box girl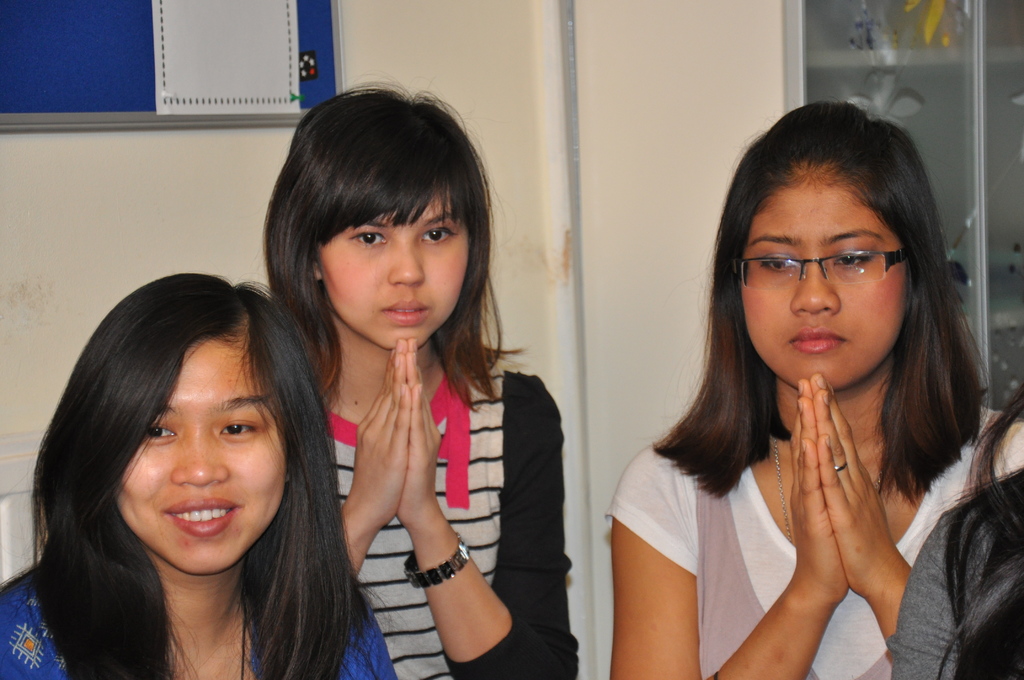
box(604, 92, 1023, 679)
